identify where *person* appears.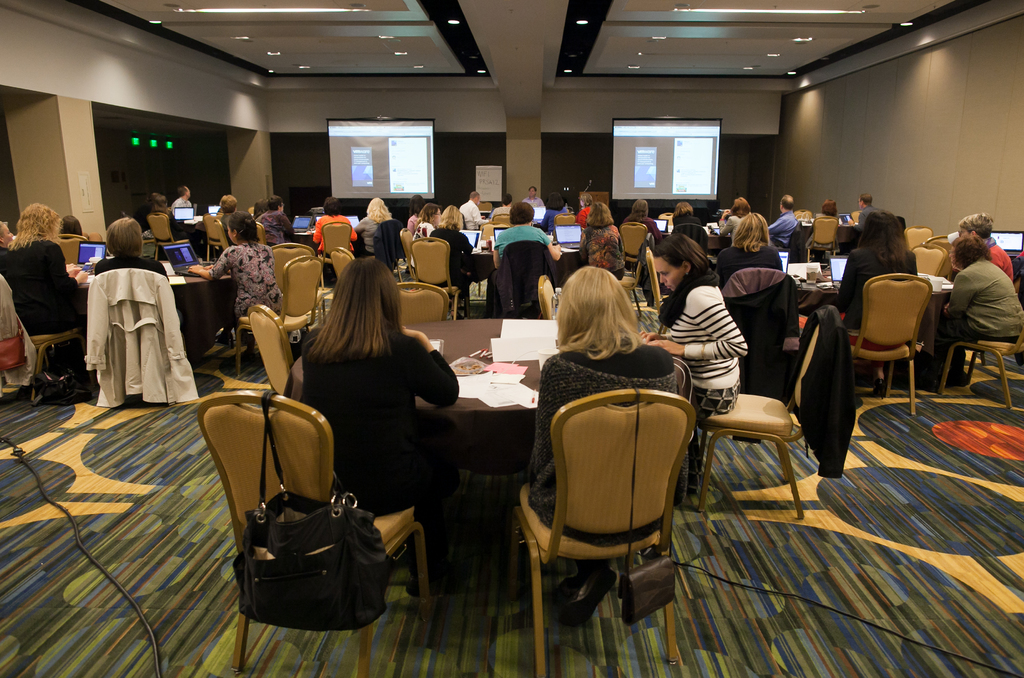
Appears at [457,192,488,232].
